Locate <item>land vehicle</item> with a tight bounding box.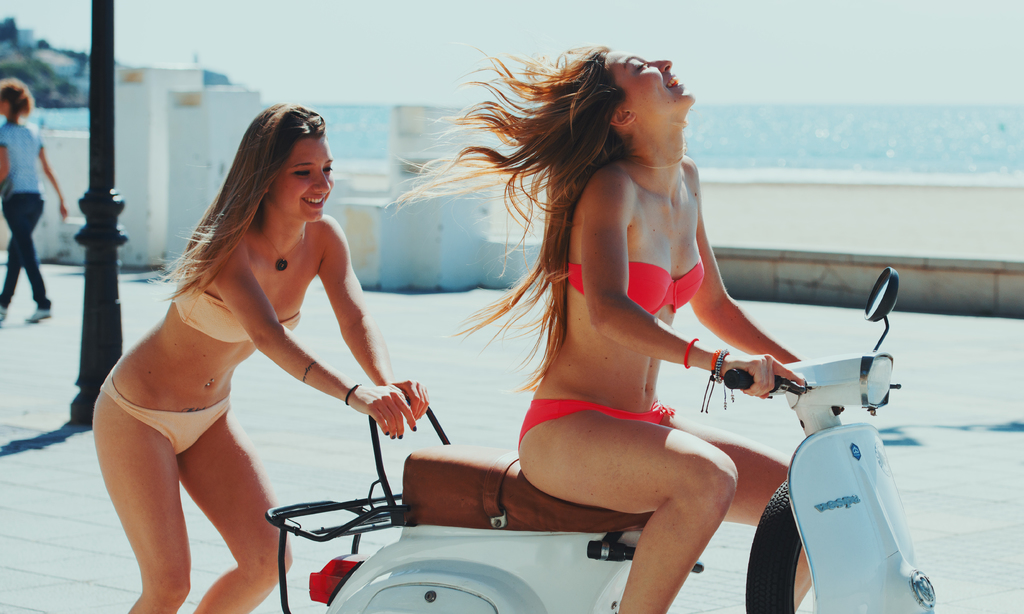
bbox=[259, 264, 940, 613].
